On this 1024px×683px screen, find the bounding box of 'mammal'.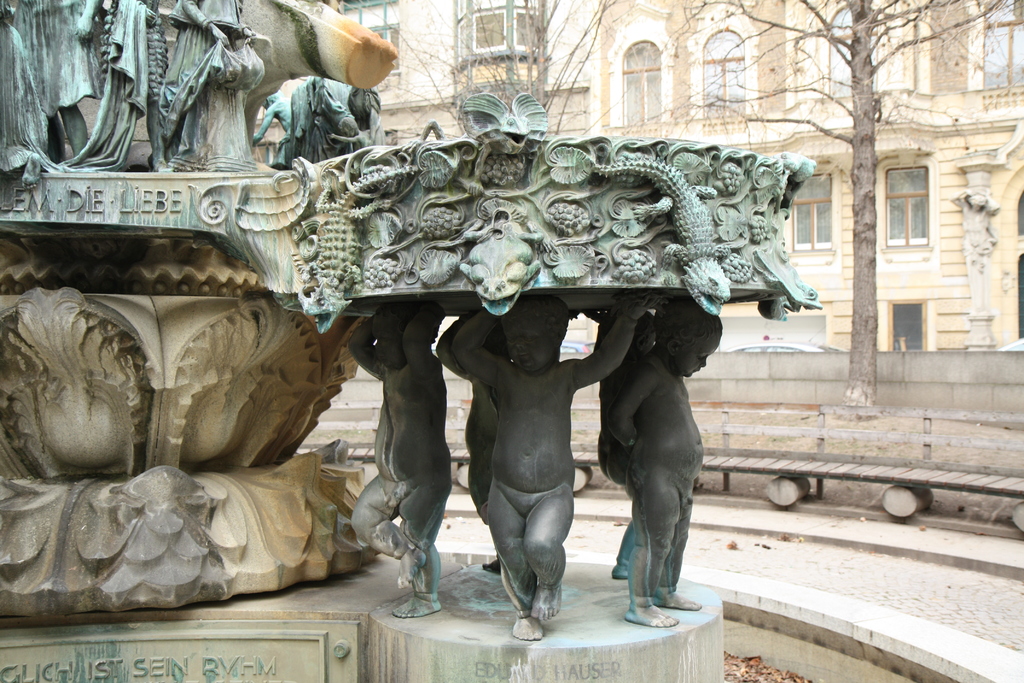
Bounding box: box(607, 296, 724, 625).
